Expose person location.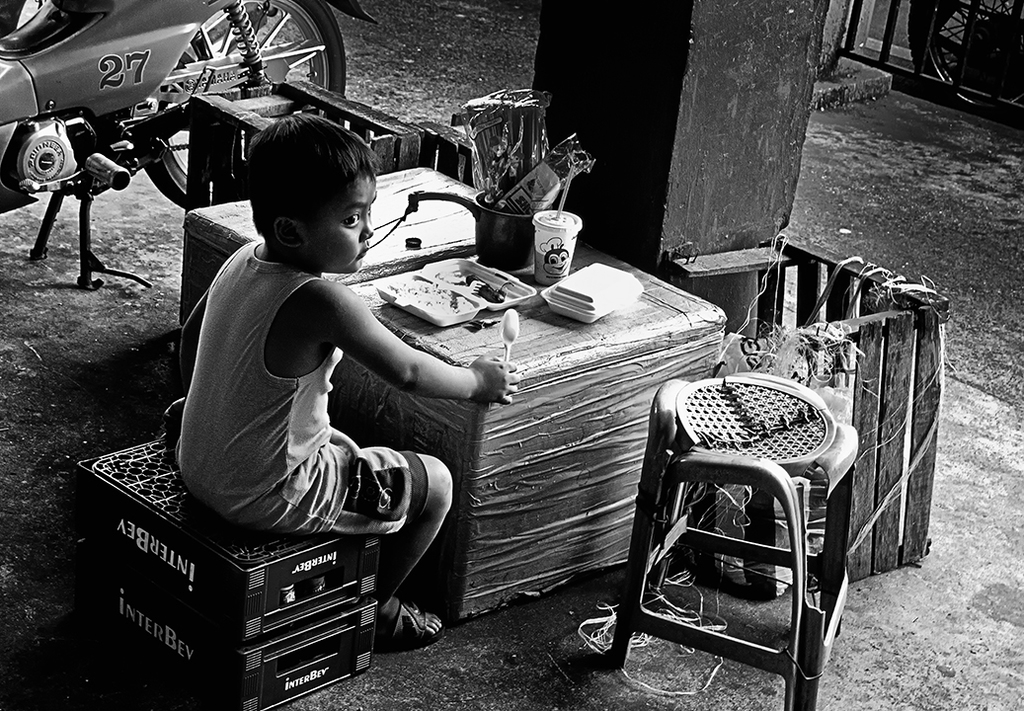
Exposed at [175, 114, 520, 650].
